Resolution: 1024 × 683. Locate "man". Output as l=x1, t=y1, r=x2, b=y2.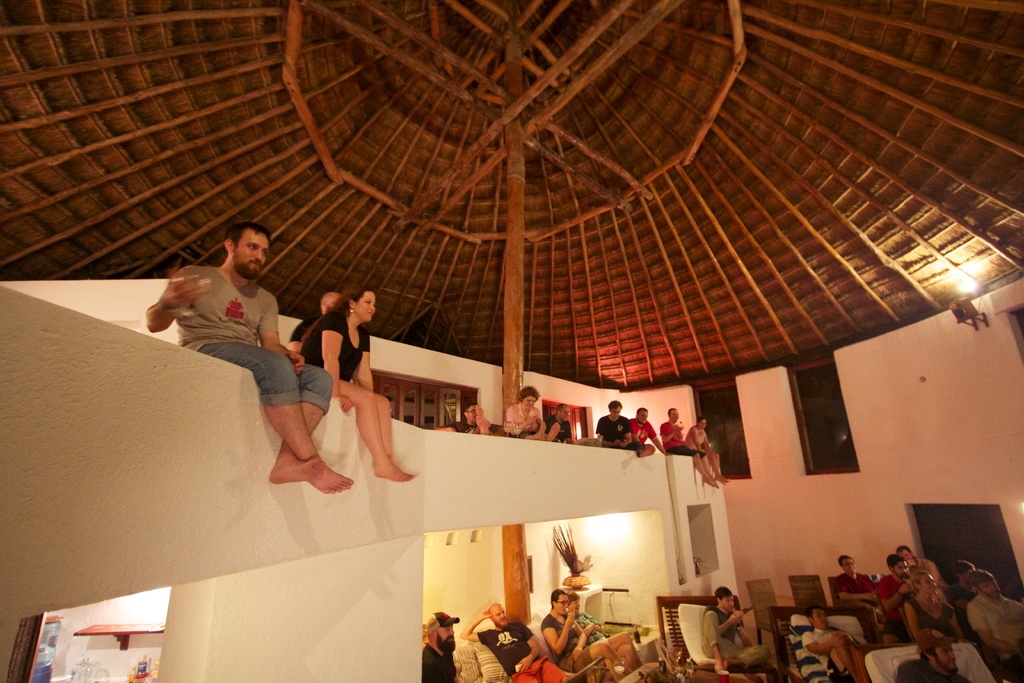
l=657, t=407, r=721, b=491.
